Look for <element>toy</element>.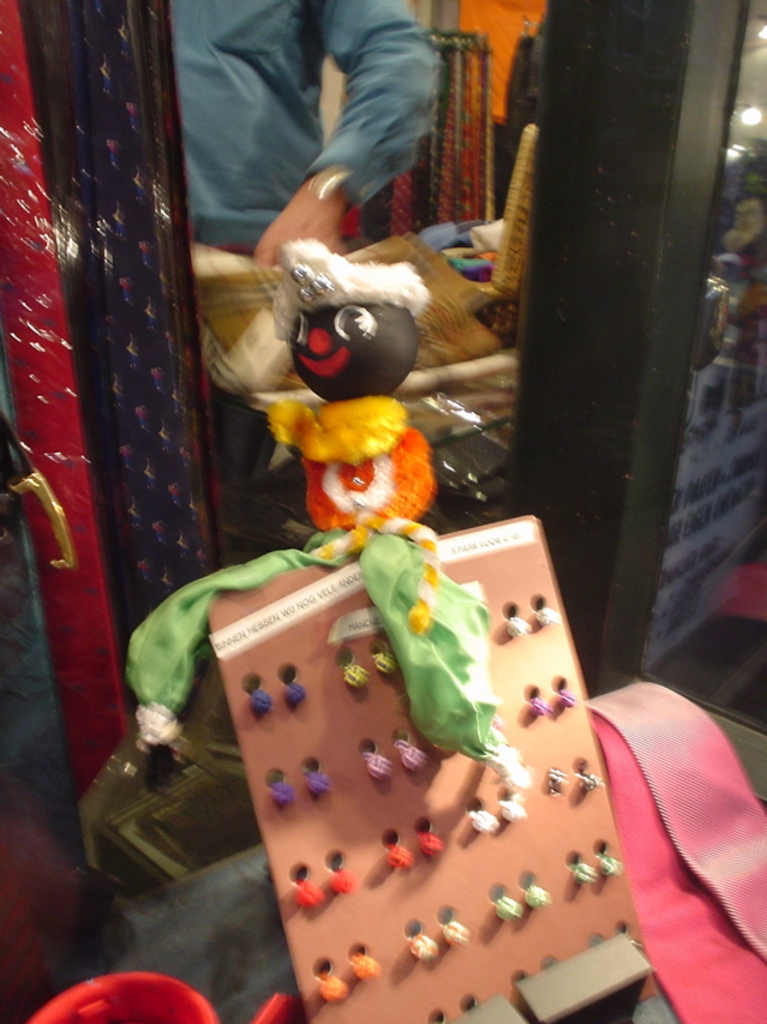
Found: detection(601, 858, 623, 879).
